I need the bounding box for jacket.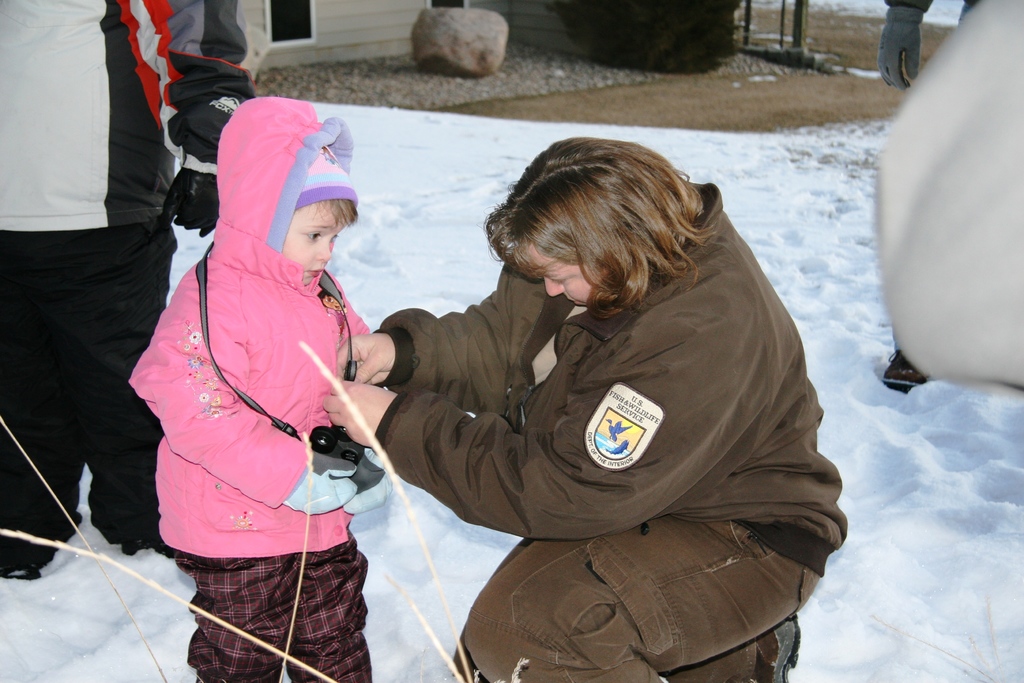
Here it is: [0,0,260,233].
